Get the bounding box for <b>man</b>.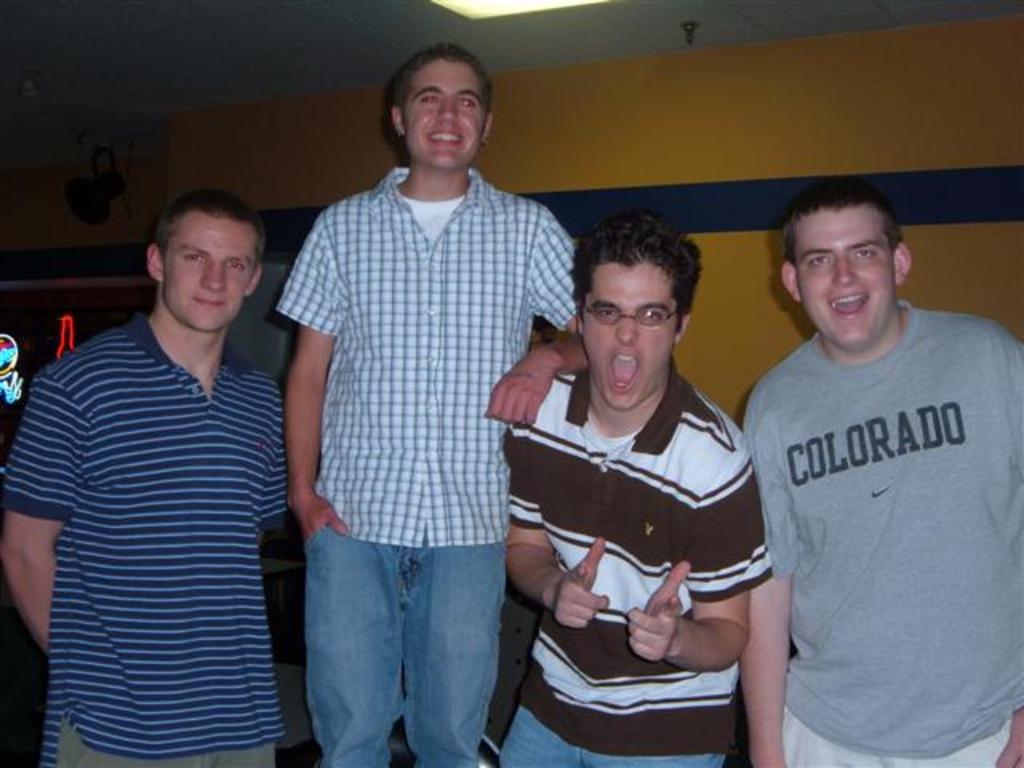
[x1=731, y1=136, x2=1011, y2=767].
